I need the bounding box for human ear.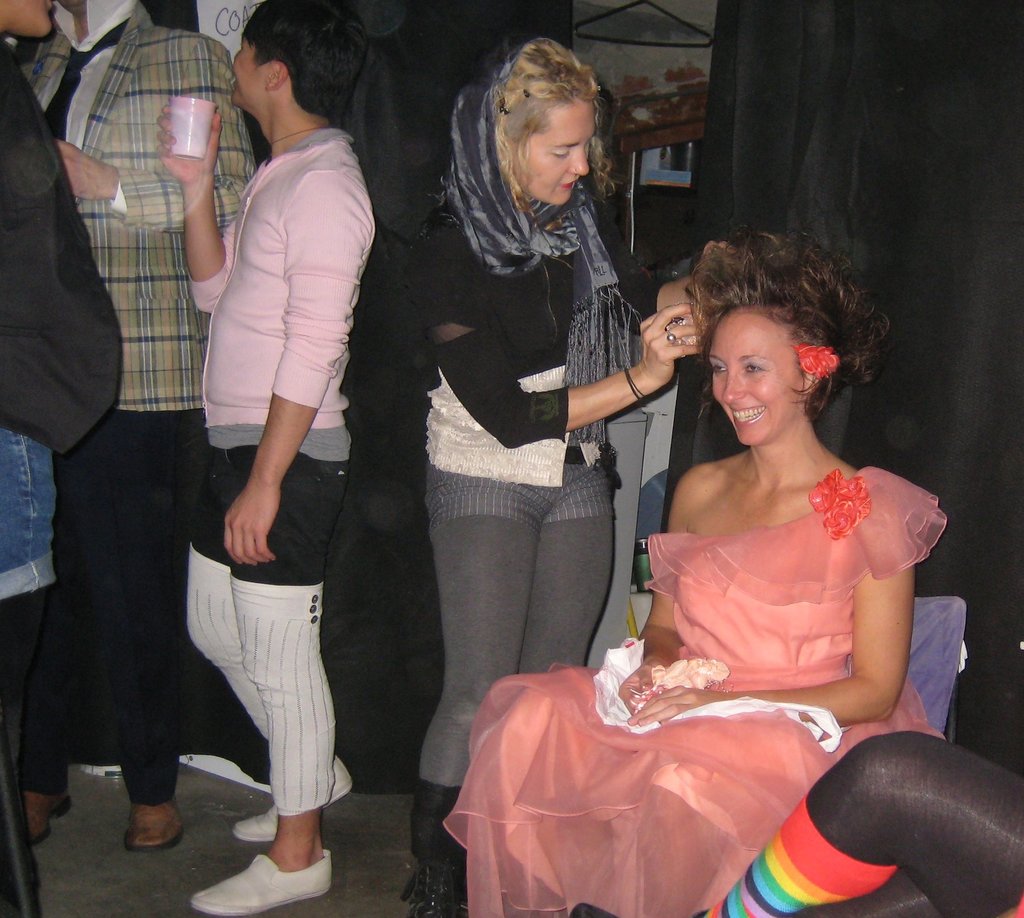
Here it is: 804,376,823,393.
